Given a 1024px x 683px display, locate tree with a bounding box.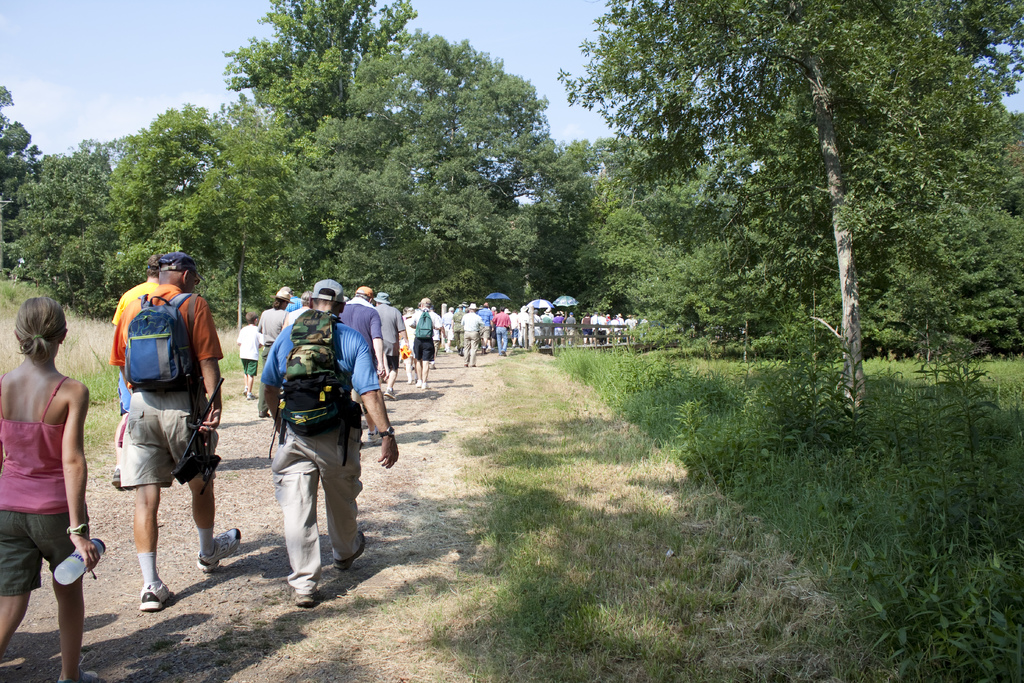
Located: x1=169, y1=89, x2=308, y2=335.
